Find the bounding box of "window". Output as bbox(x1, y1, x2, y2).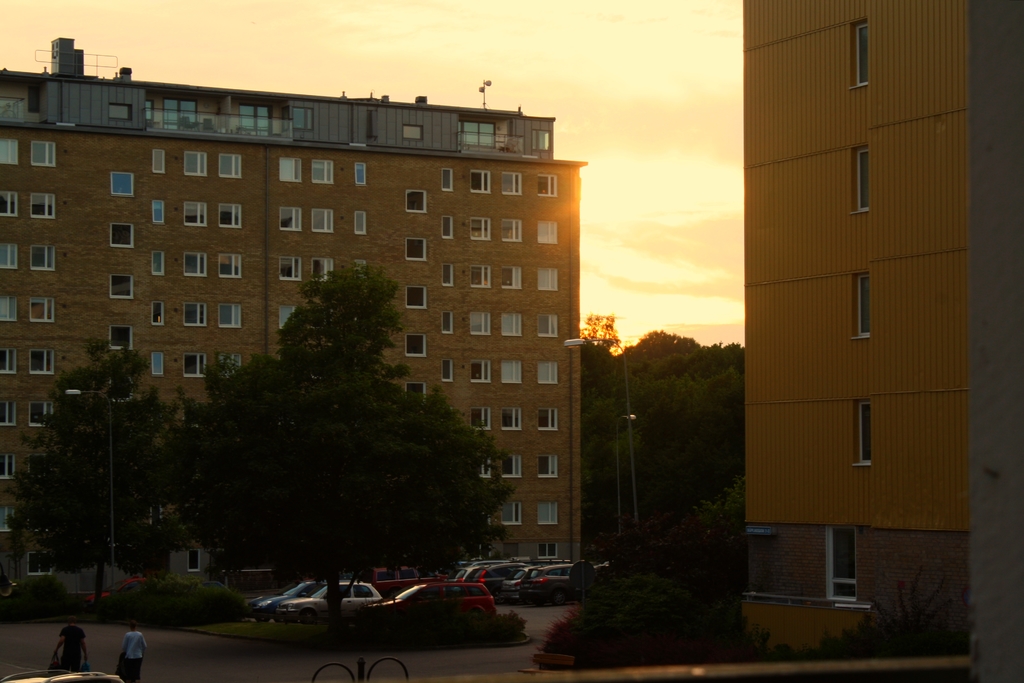
bbox(471, 311, 490, 334).
